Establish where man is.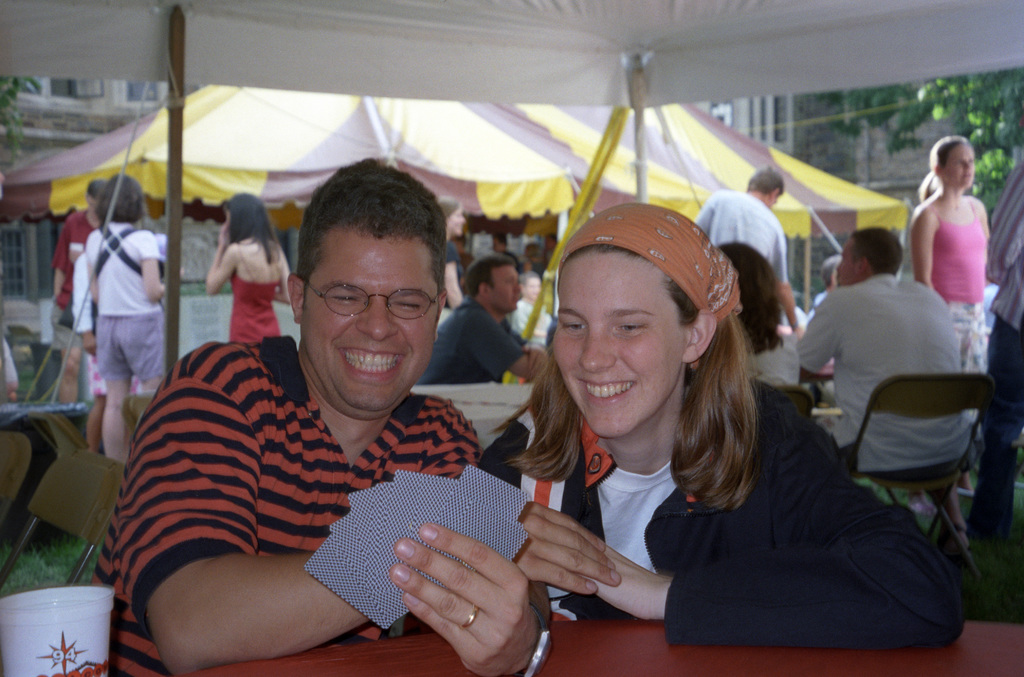
Established at (x1=691, y1=164, x2=805, y2=335).
